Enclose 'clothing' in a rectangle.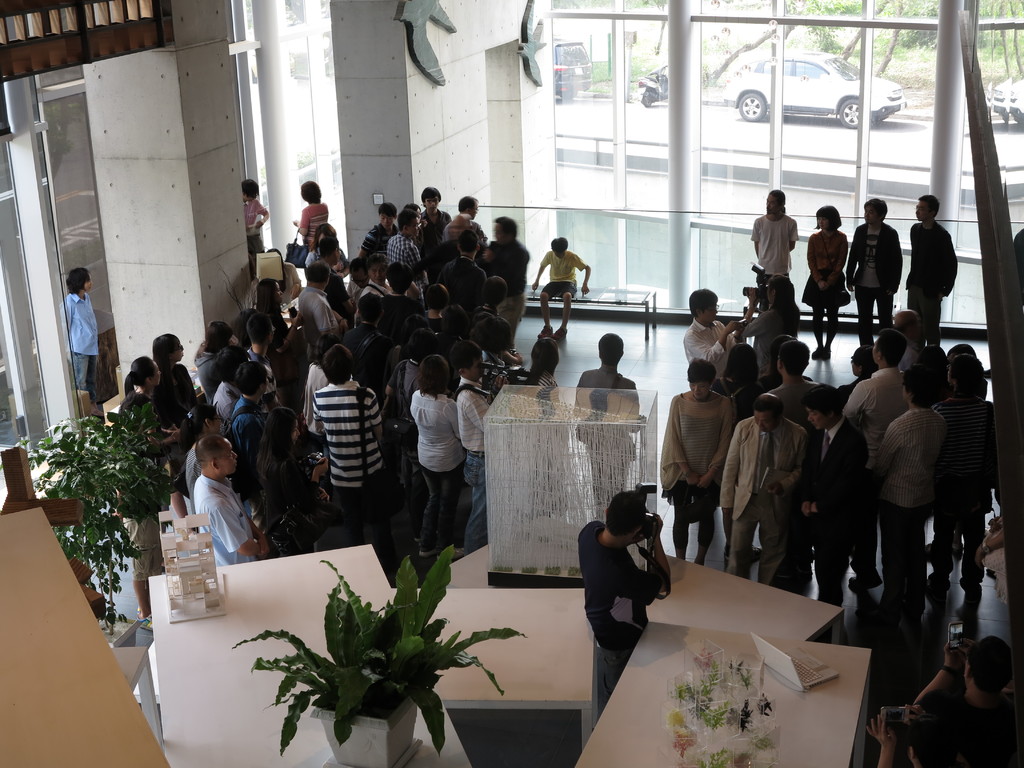
55/291/105/401.
